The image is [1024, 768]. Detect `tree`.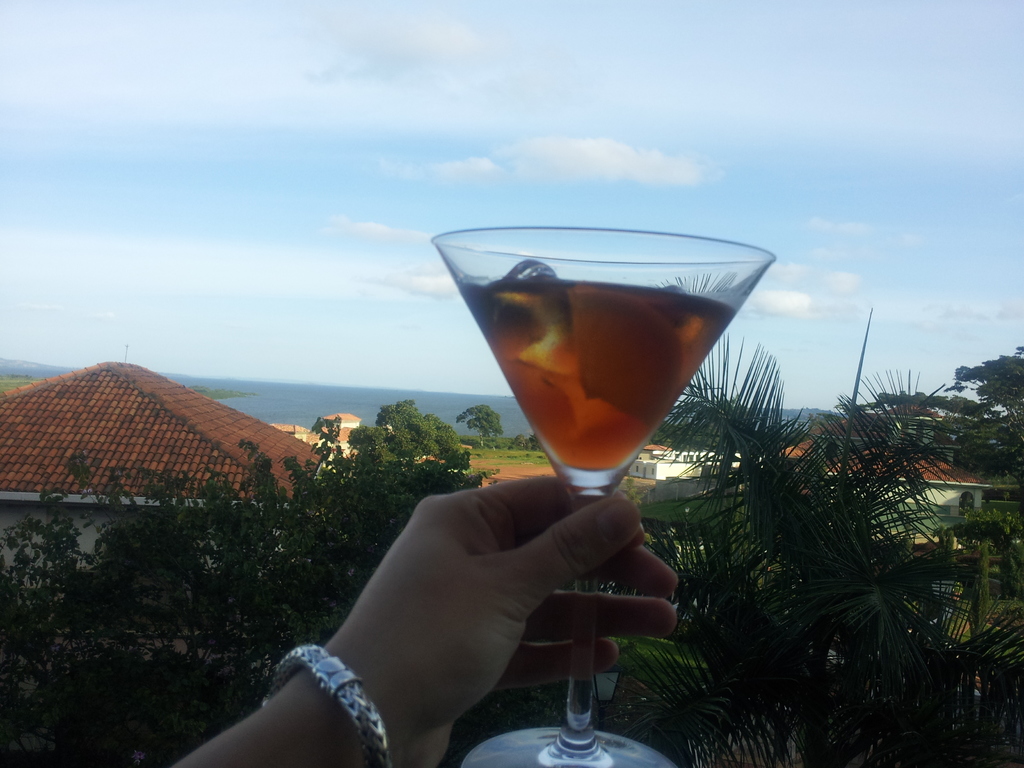
Detection: 348/404/483/560.
